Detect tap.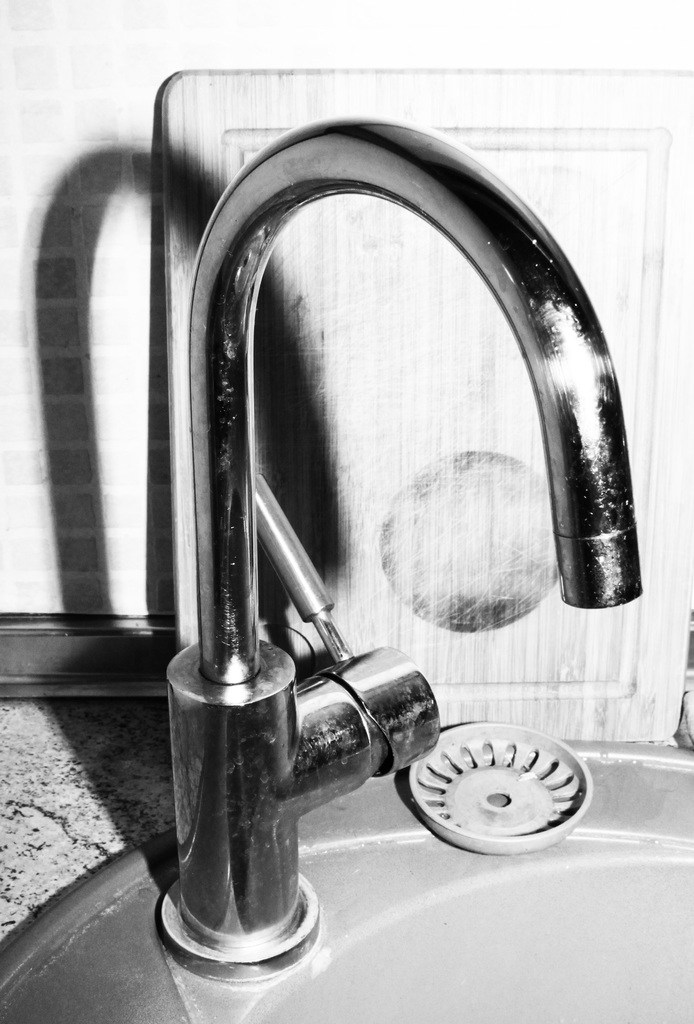
Detected at crop(149, 116, 643, 986).
